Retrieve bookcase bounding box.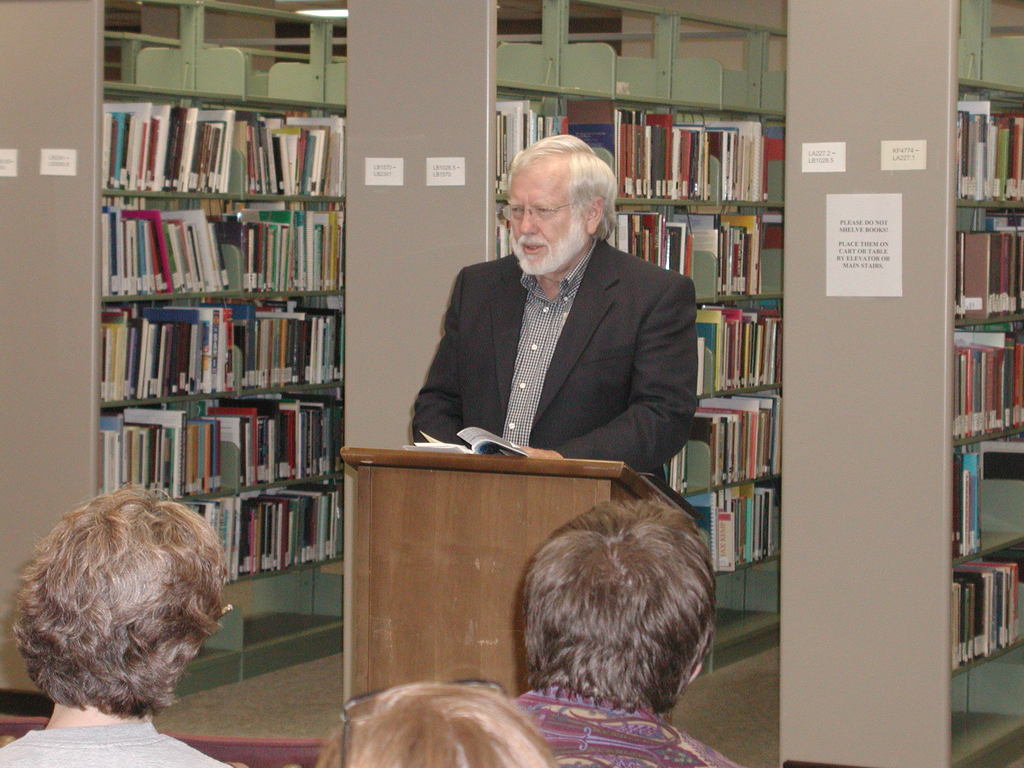
Bounding box: rect(954, 73, 1023, 767).
